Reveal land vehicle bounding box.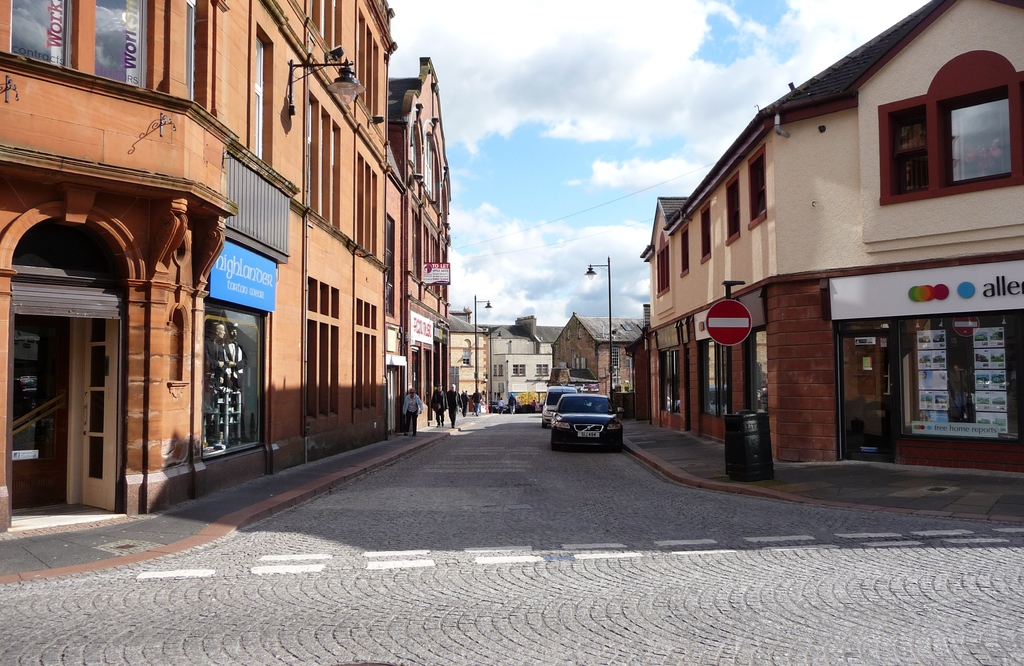
Revealed: bbox=(488, 398, 508, 411).
